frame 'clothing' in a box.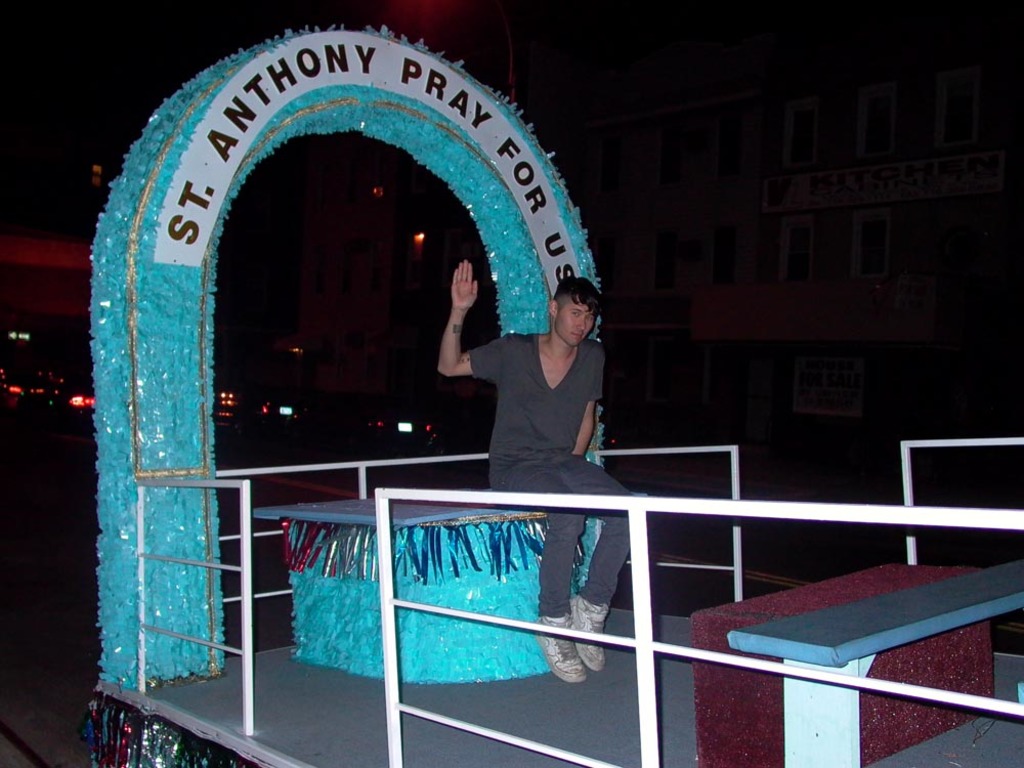
select_region(465, 330, 631, 621).
